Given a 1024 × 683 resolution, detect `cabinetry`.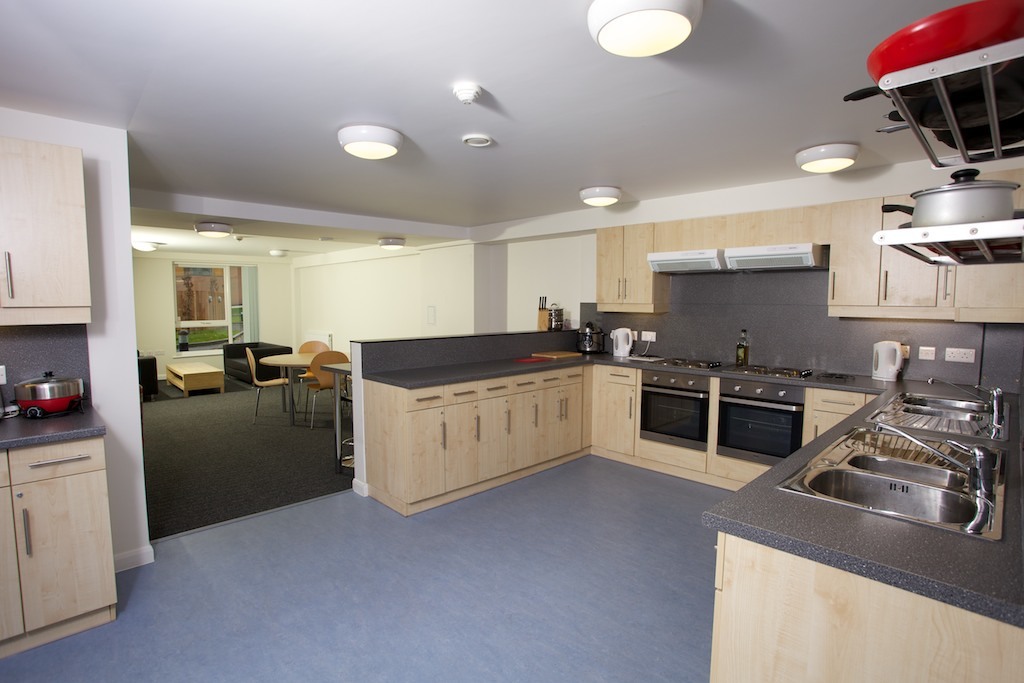
left=0, top=148, right=94, bottom=324.
